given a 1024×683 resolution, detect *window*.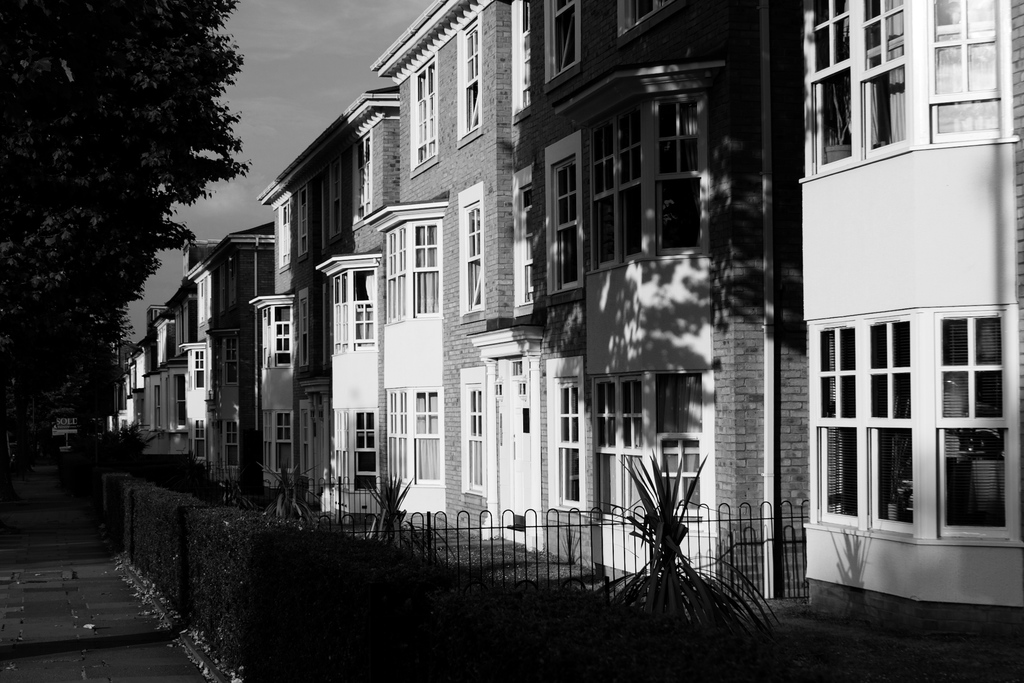
[353, 128, 371, 223].
